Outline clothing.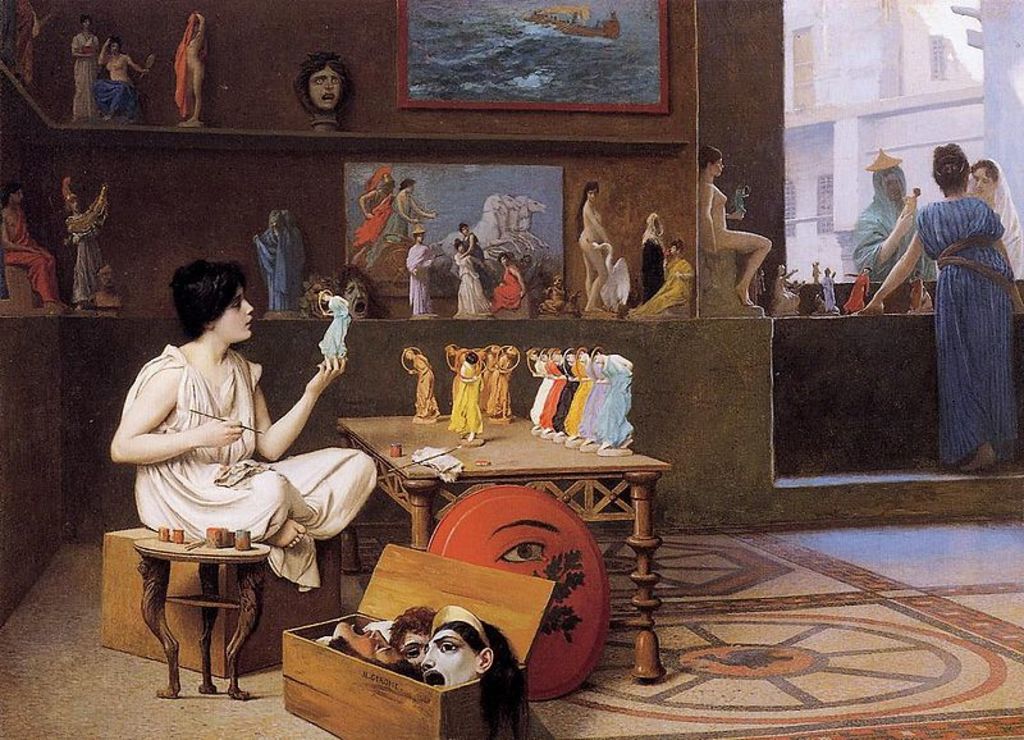
Outline: BBox(8, 3, 29, 84).
